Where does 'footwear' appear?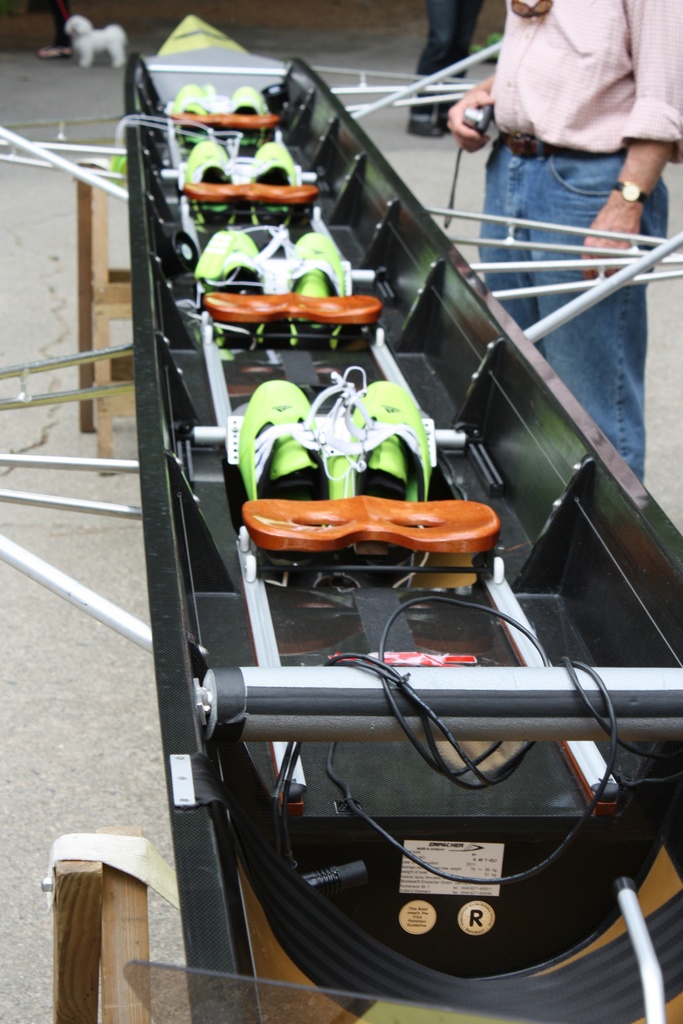
Appears at <bbox>247, 140, 300, 228</bbox>.
